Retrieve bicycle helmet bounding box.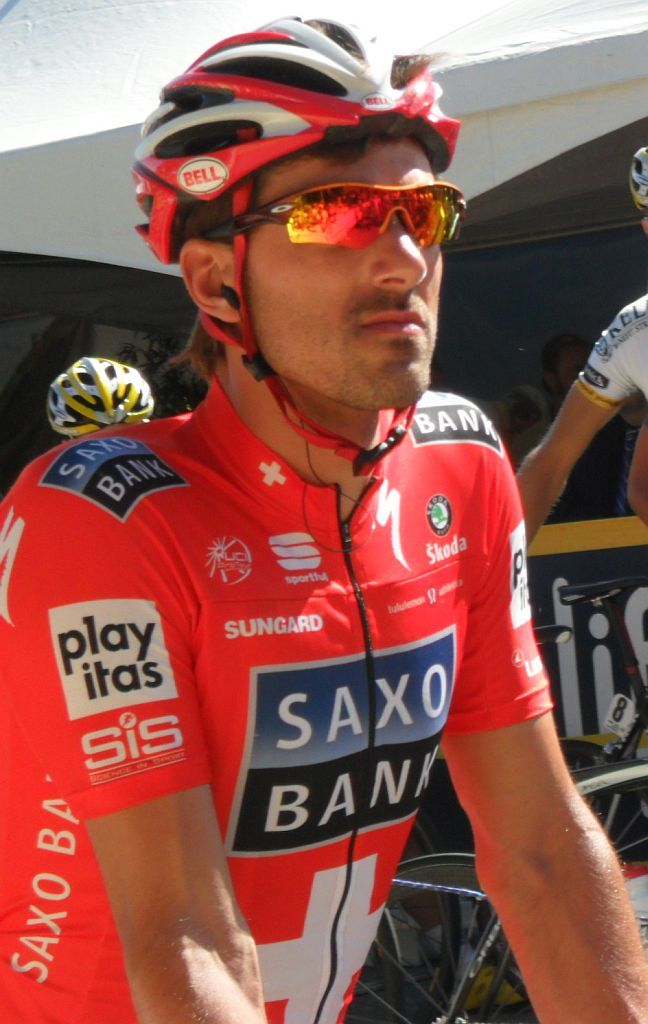
Bounding box: 46 351 158 438.
